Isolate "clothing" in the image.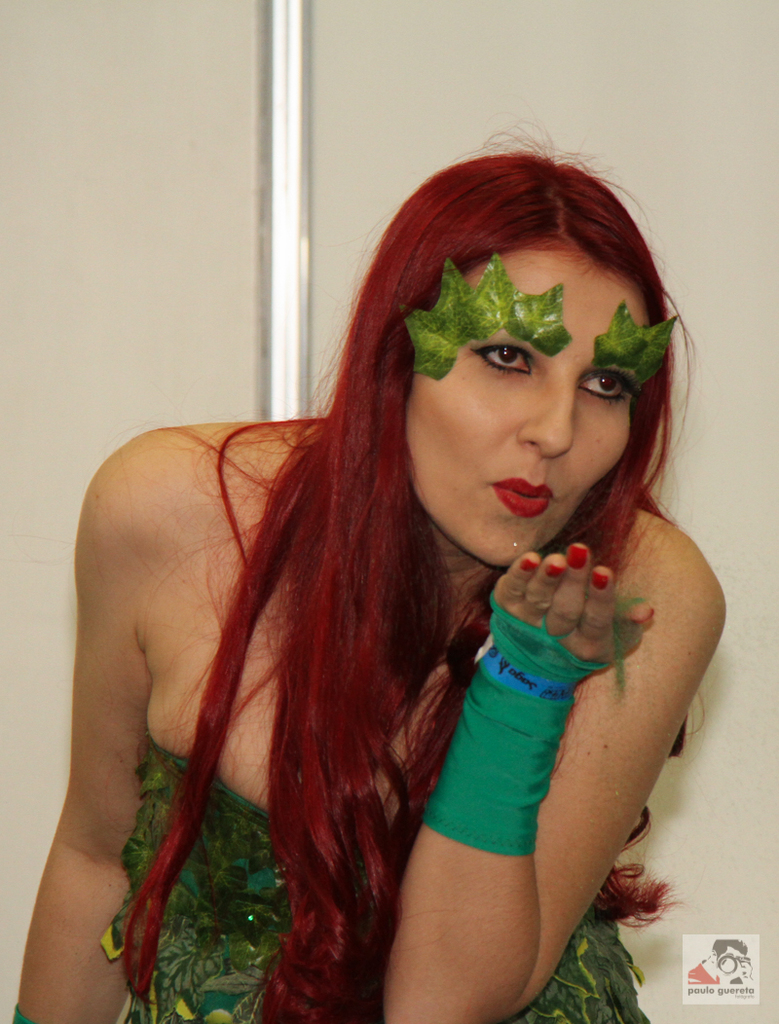
Isolated region: Rect(105, 729, 652, 1023).
